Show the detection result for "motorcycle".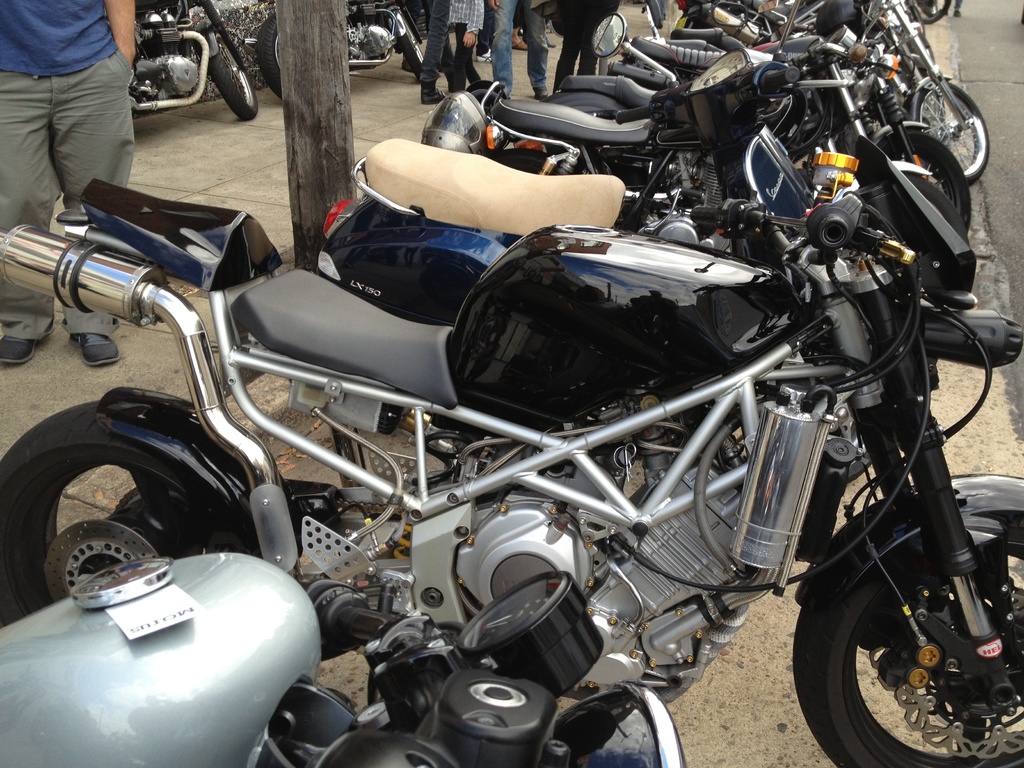
left=256, top=0, right=424, bottom=101.
